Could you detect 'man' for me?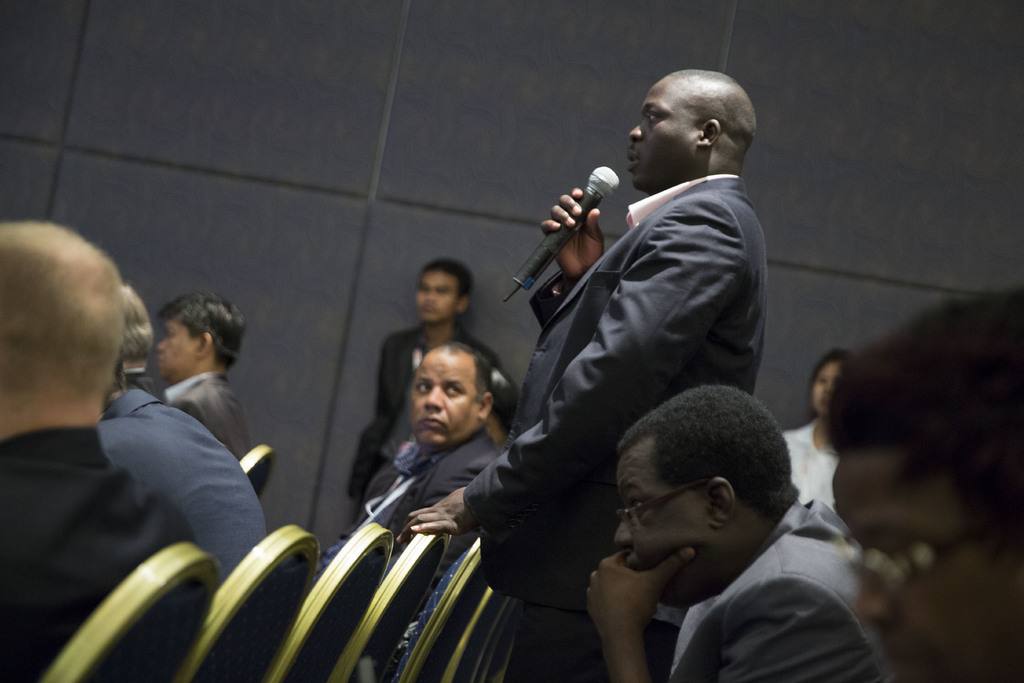
Detection result: <bbox>390, 62, 772, 682</bbox>.
